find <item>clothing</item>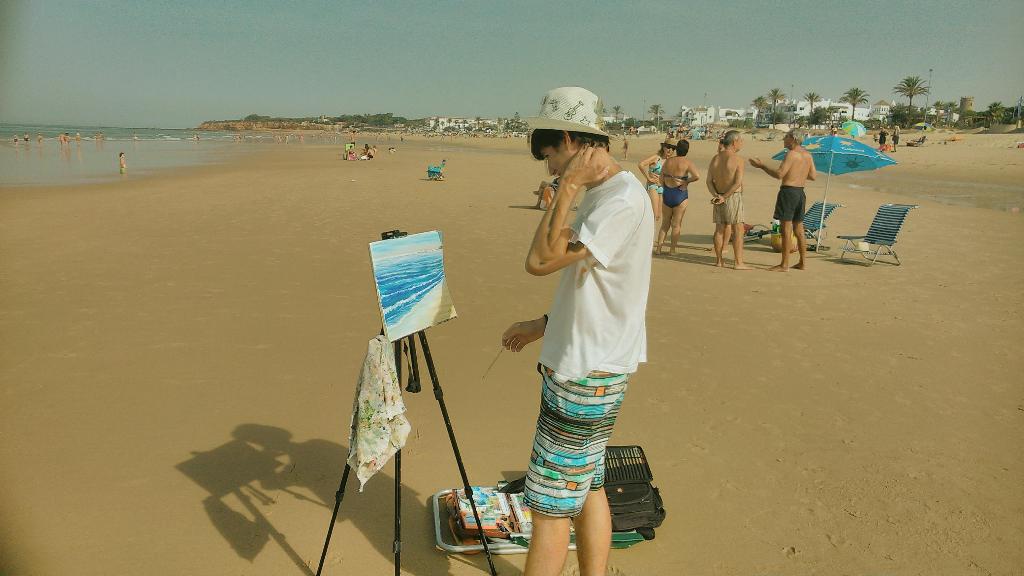
777,185,806,226
